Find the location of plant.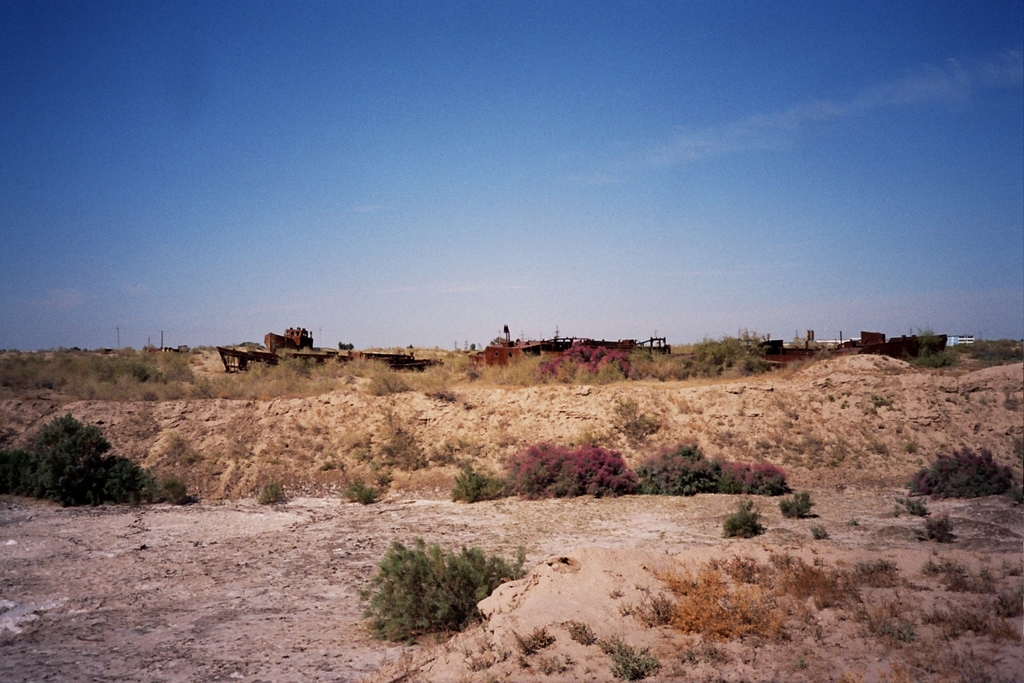
Location: 814/518/835/539.
